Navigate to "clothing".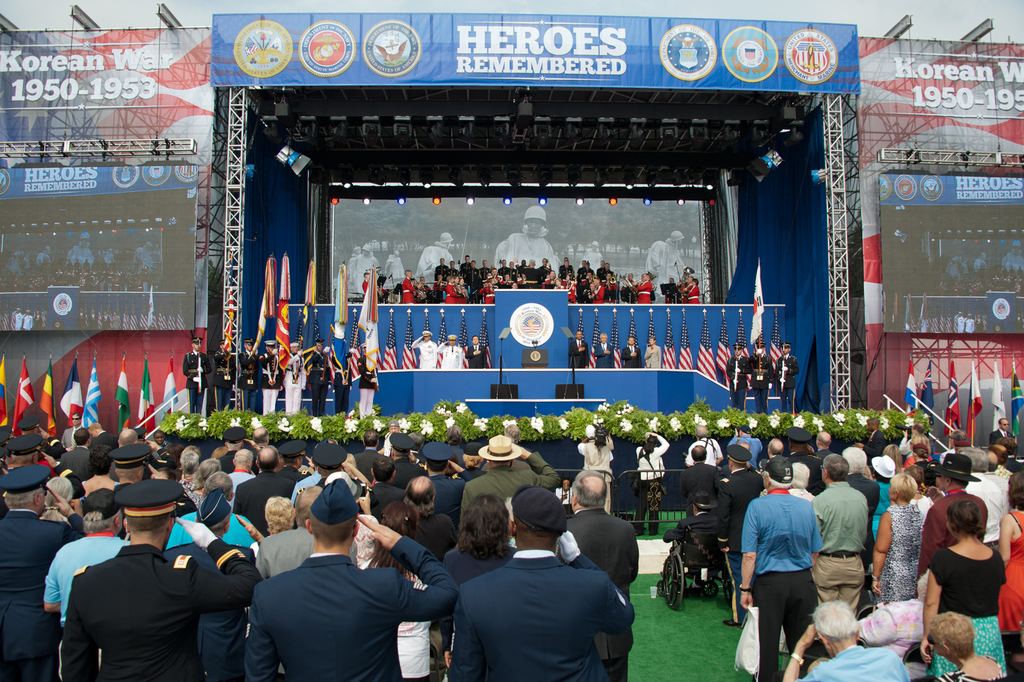
Navigation target: left=602, top=284, right=616, bottom=297.
